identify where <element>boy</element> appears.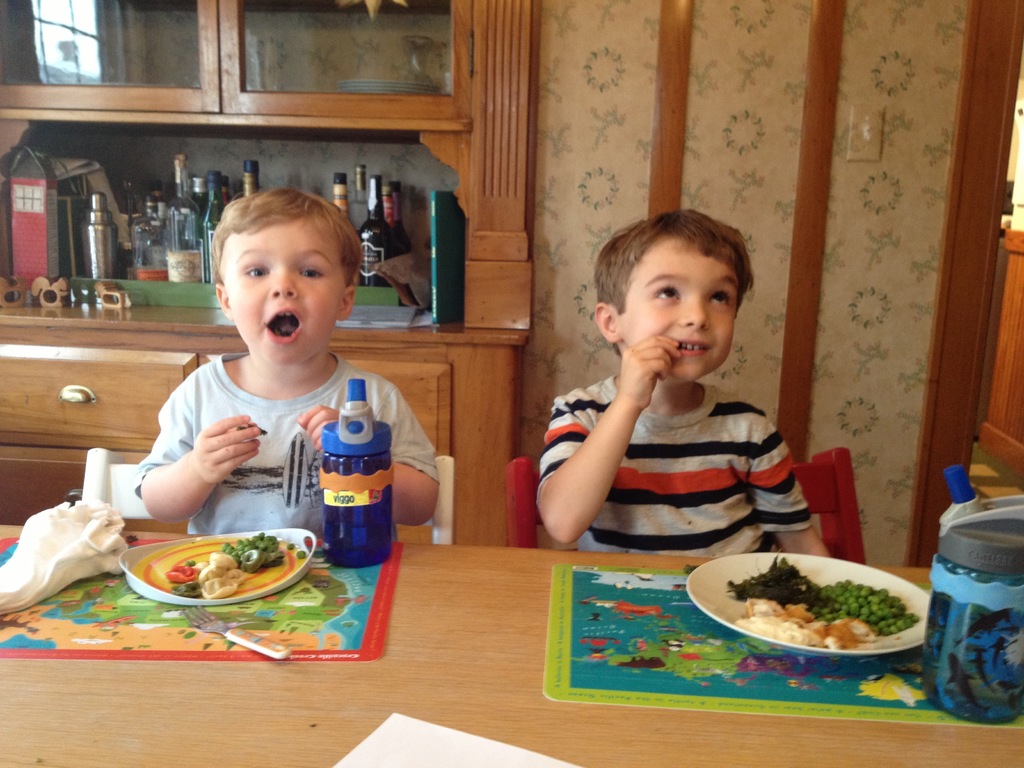
Appears at <bbox>134, 188, 447, 545</bbox>.
